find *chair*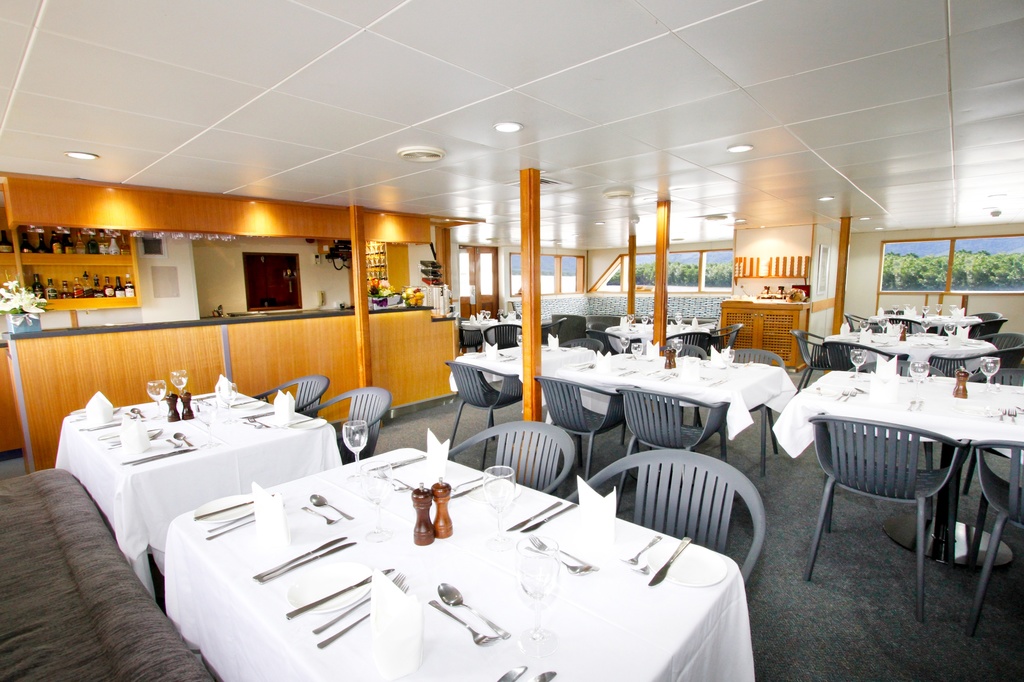
552:373:623:479
